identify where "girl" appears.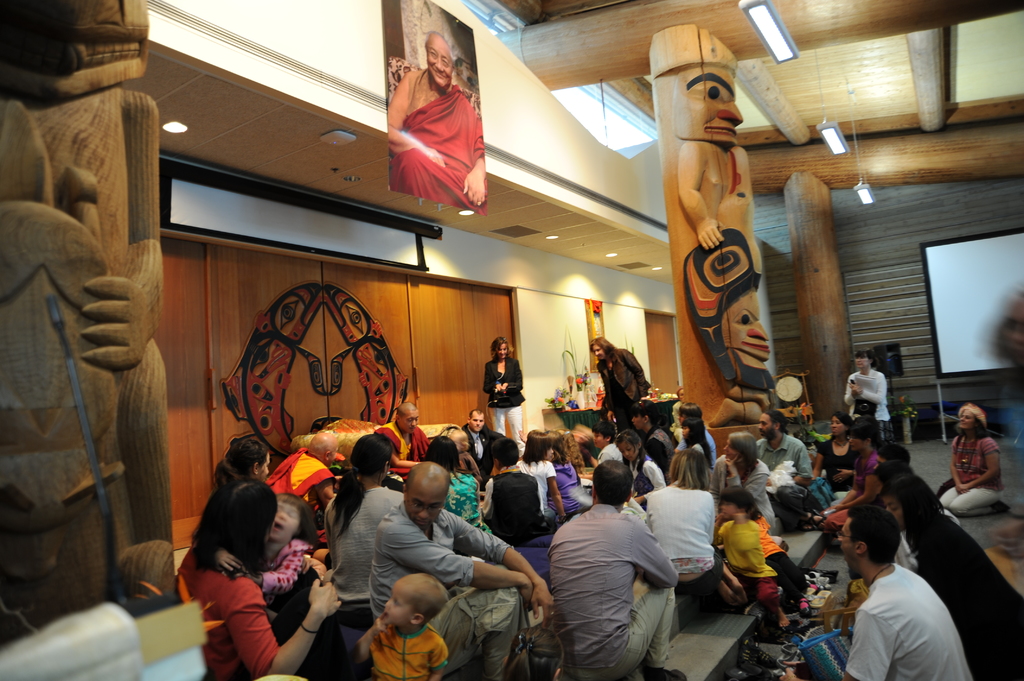
Appears at (585, 419, 626, 470).
